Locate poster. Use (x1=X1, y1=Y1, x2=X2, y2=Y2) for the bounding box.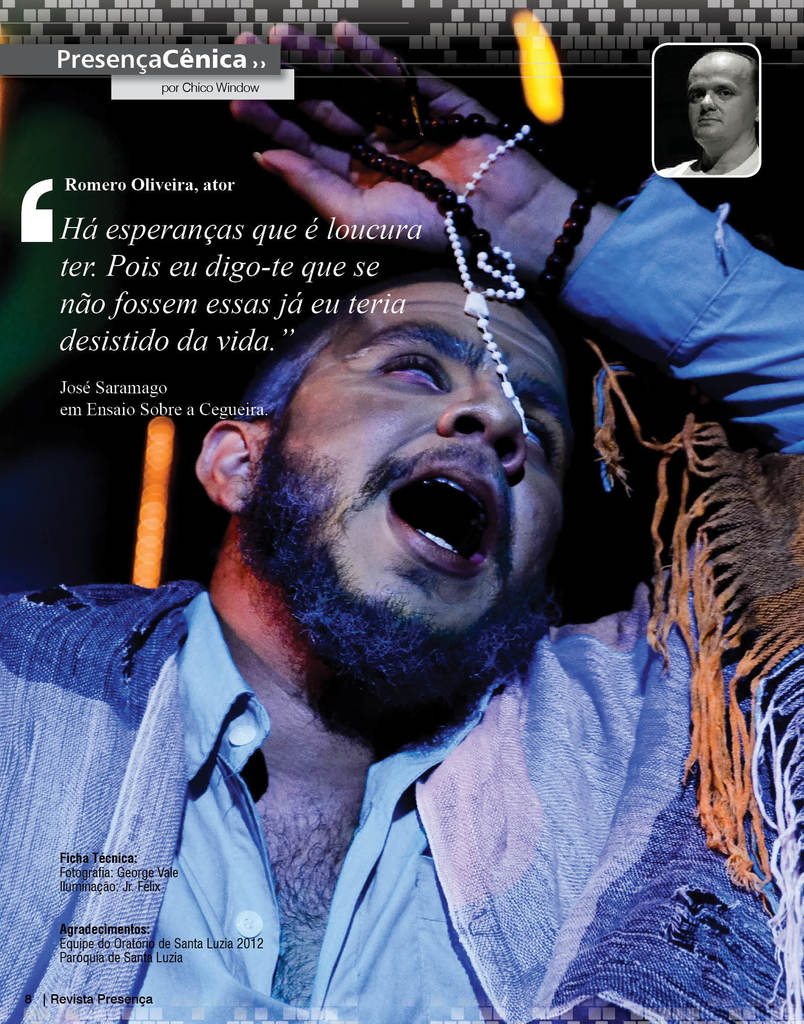
(x1=0, y1=0, x2=803, y2=1023).
